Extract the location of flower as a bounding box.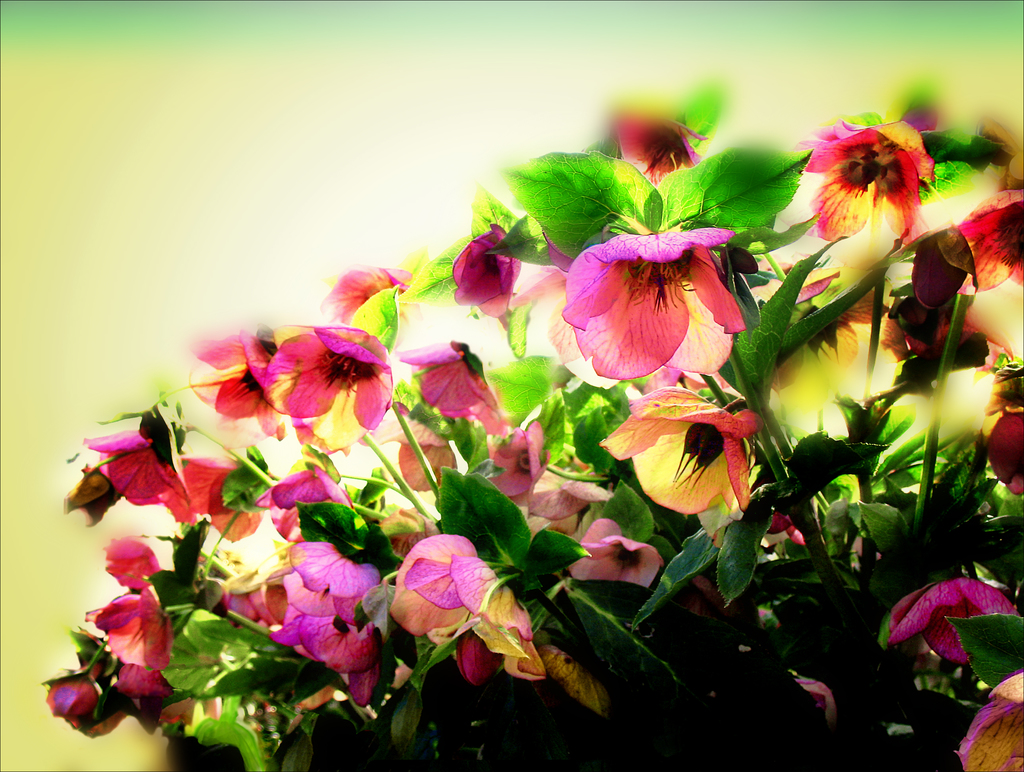
957:675:1023:771.
